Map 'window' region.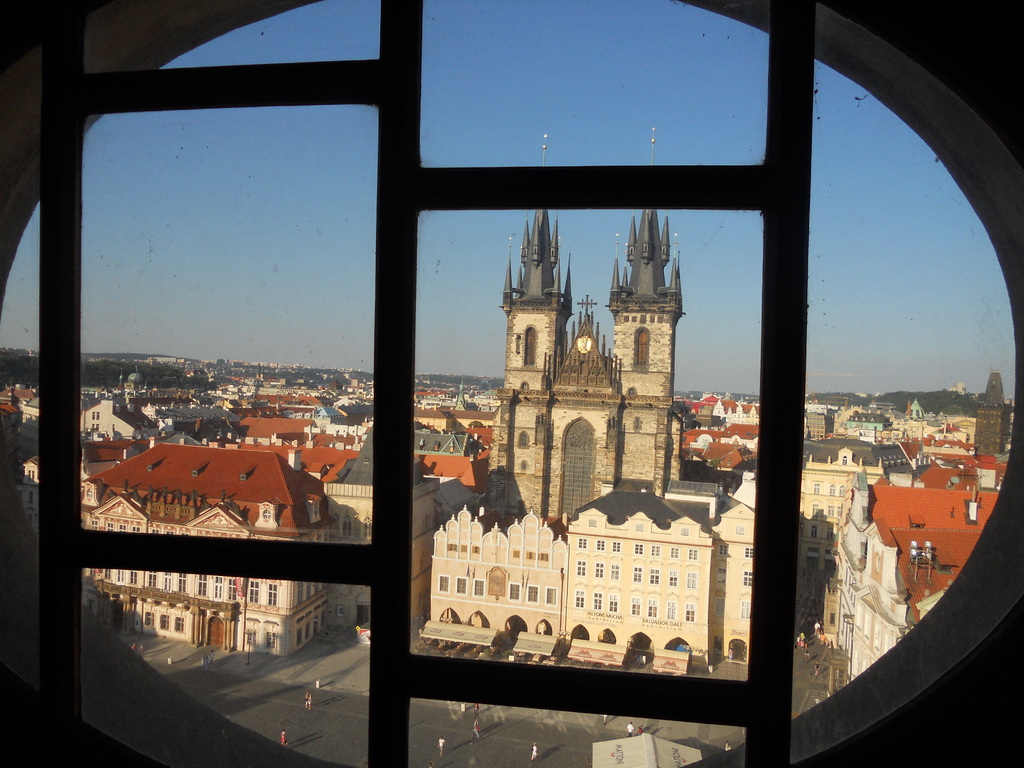
Mapped to rect(717, 566, 728, 584).
